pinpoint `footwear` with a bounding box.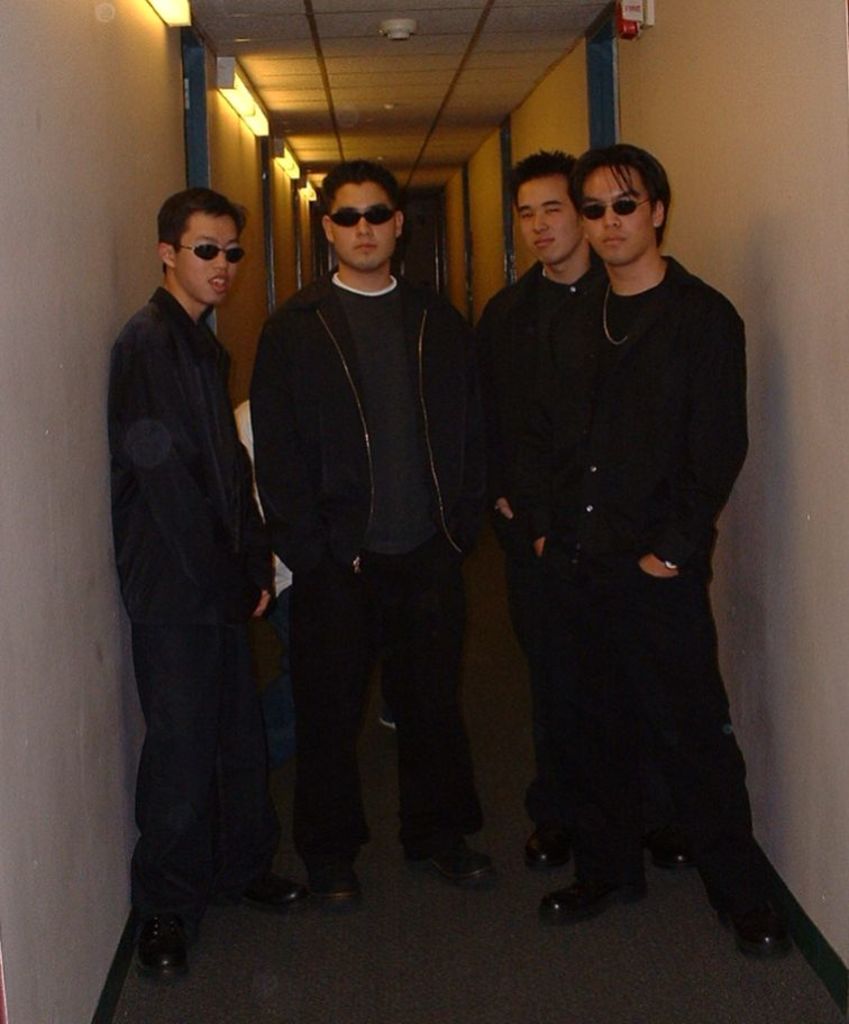
BBox(523, 825, 572, 861).
